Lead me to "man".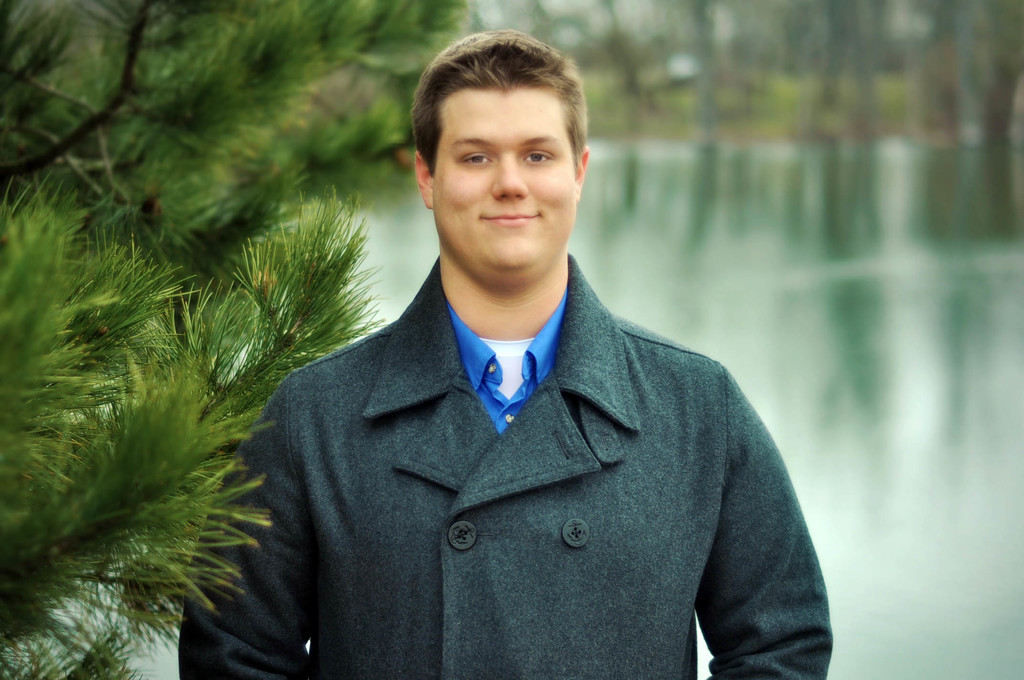
Lead to 202/40/824/663.
